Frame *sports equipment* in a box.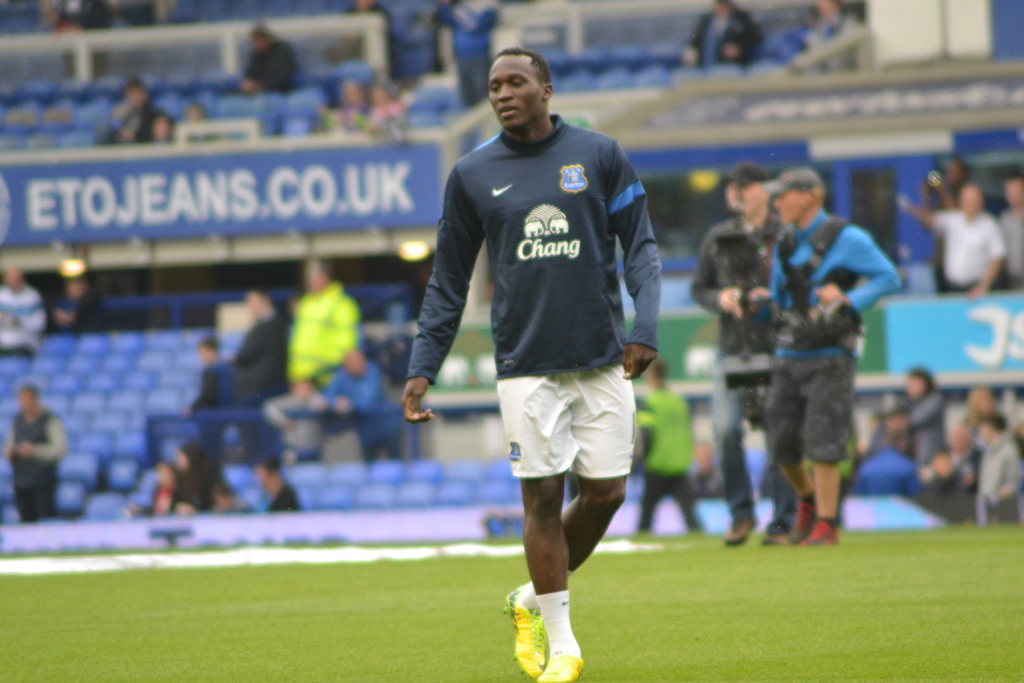
select_region(730, 519, 757, 545).
